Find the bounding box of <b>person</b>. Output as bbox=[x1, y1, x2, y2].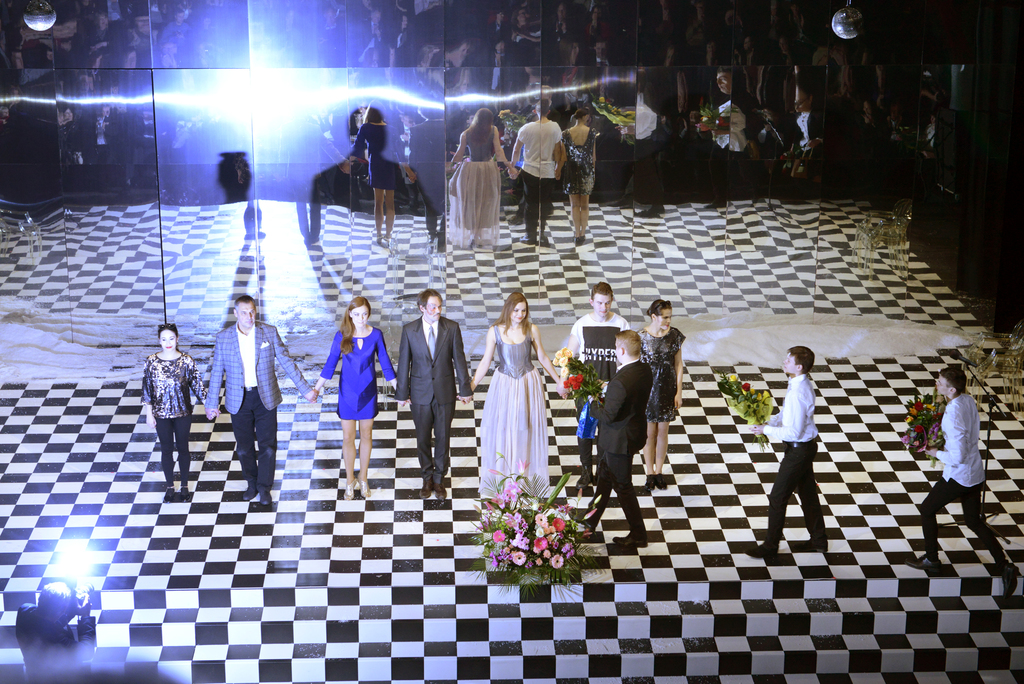
bbox=[473, 291, 565, 509].
